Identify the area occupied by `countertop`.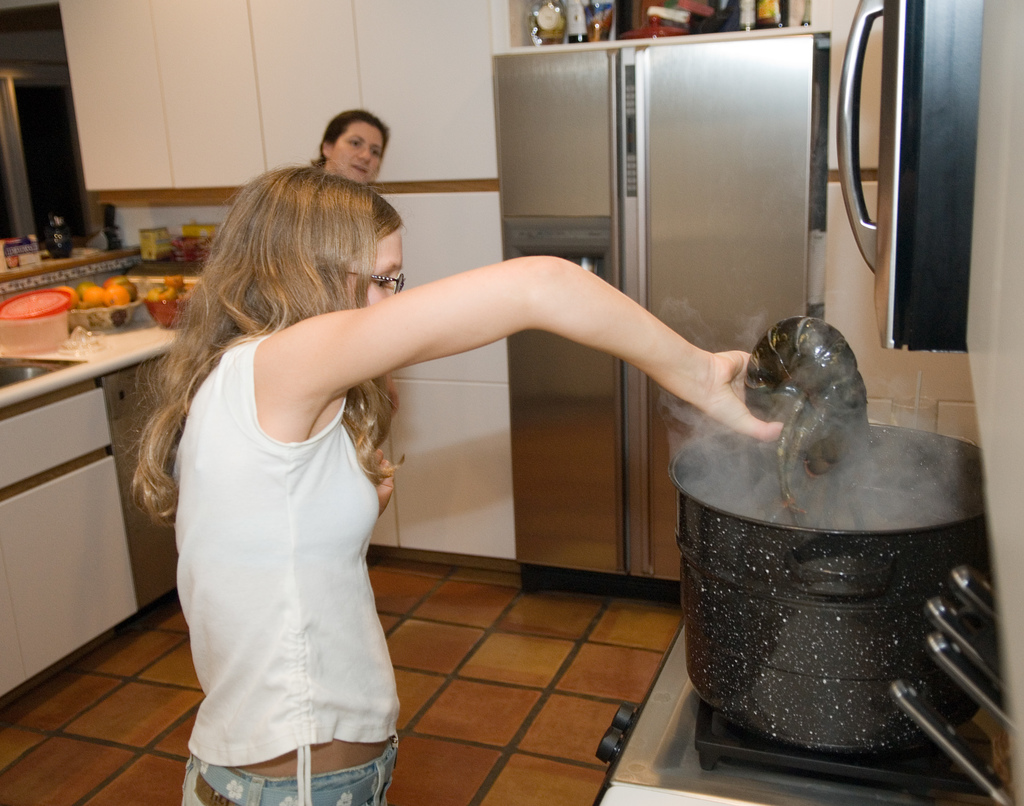
Area: locate(0, 293, 187, 702).
